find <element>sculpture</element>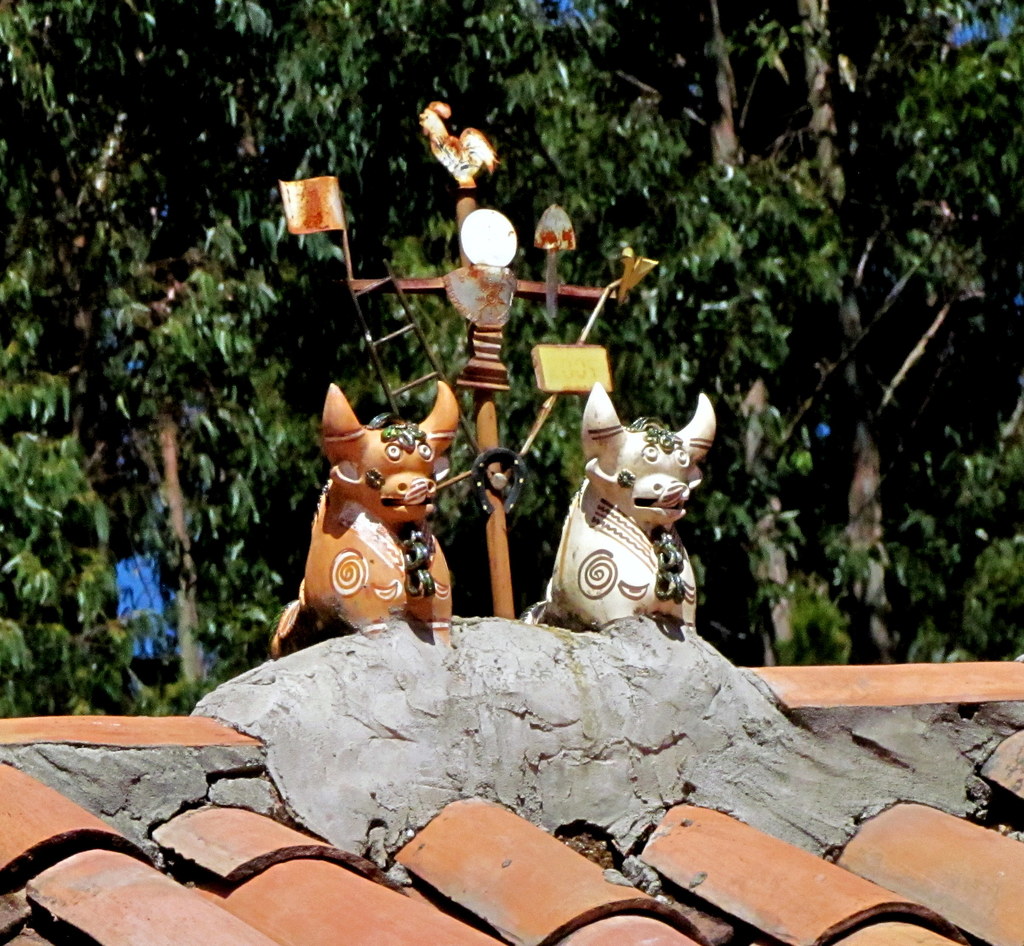
bbox=(267, 371, 477, 660)
